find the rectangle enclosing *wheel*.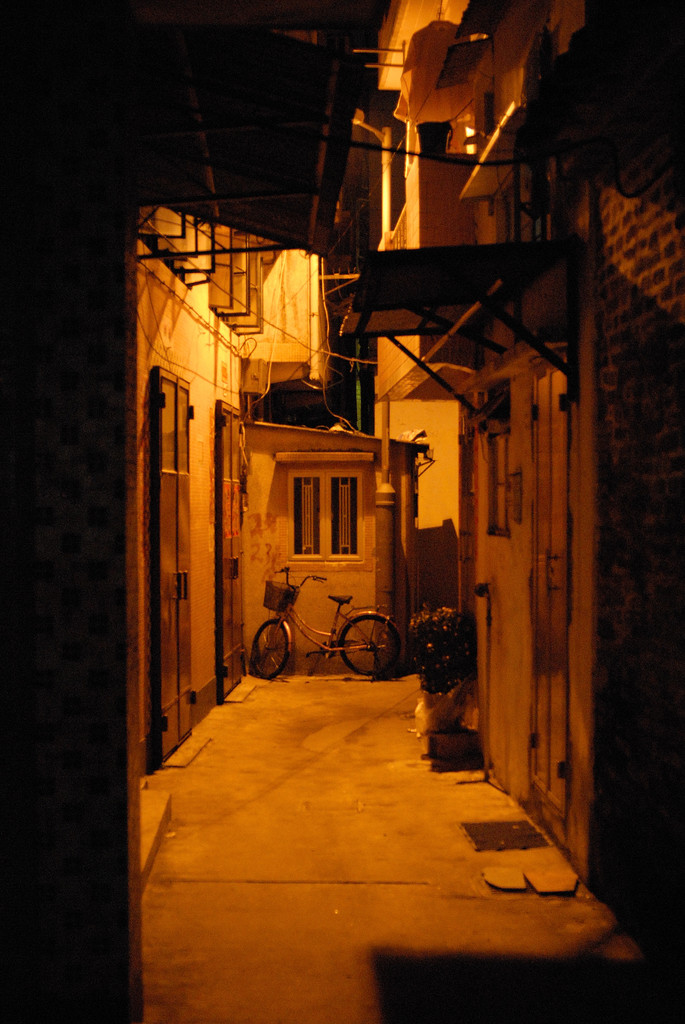
[left=253, top=617, right=288, bottom=678].
